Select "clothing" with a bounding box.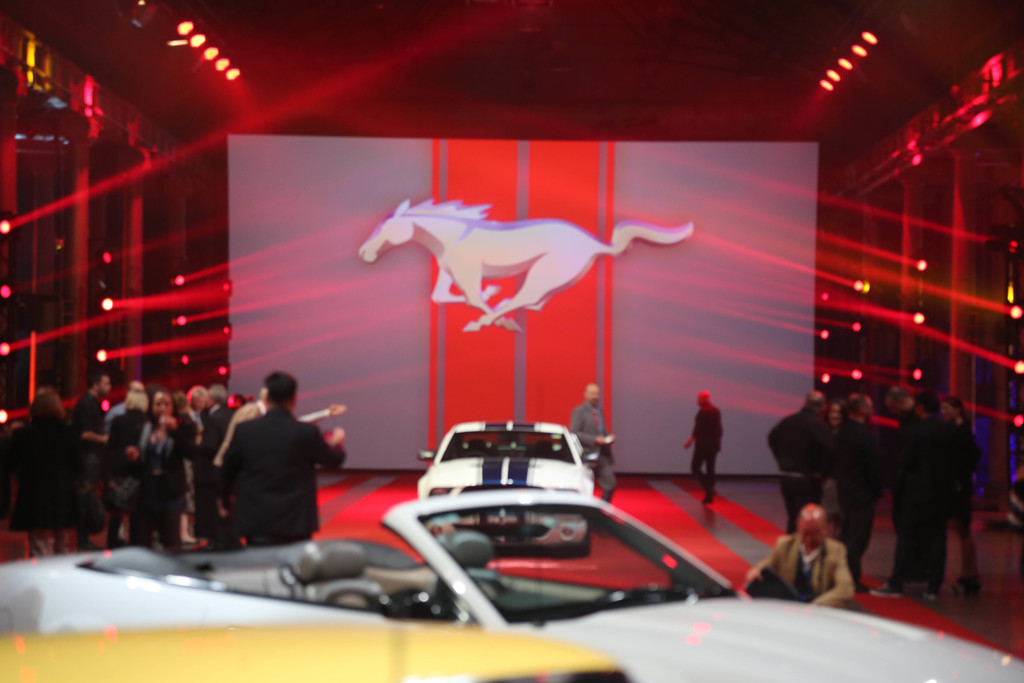
<bbox>769, 525, 865, 608</bbox>.
